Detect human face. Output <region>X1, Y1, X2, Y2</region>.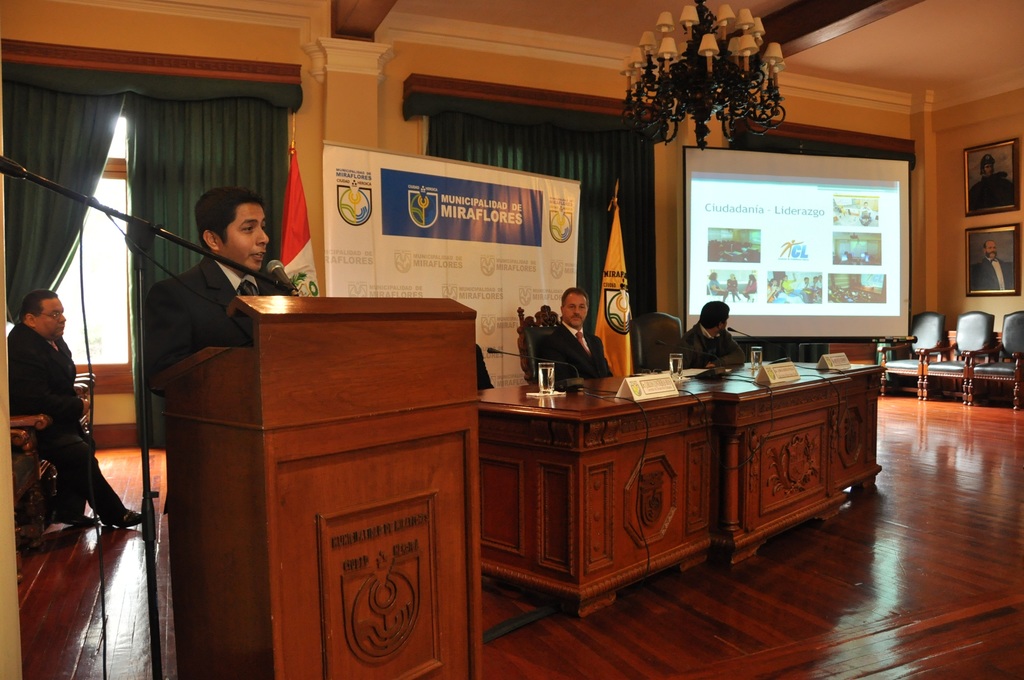
<region>36, 291, 68, 343</region>.
